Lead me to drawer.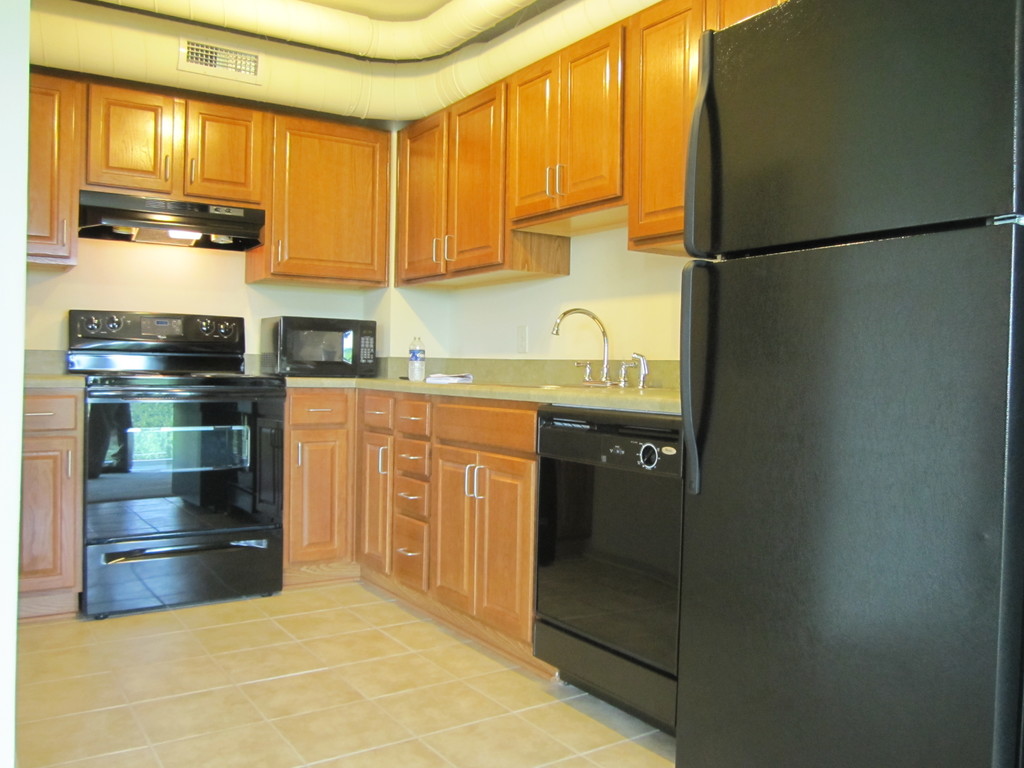
Lead to 392/400/429/438.
